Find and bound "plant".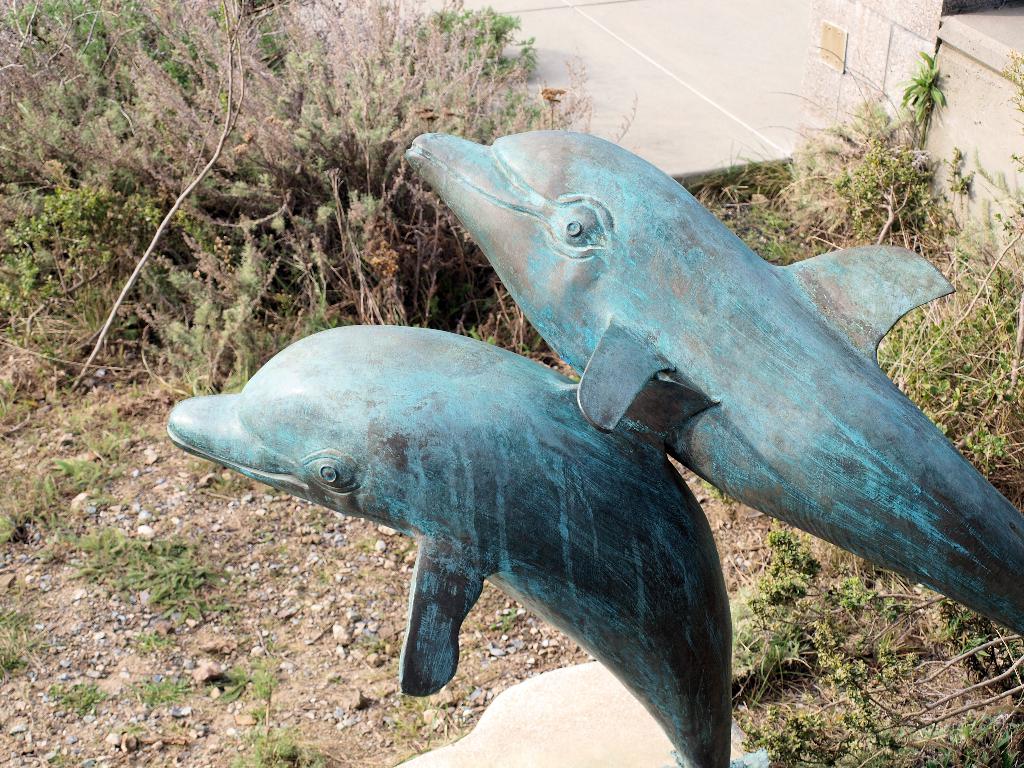
Bound: [230,699,354,767].
